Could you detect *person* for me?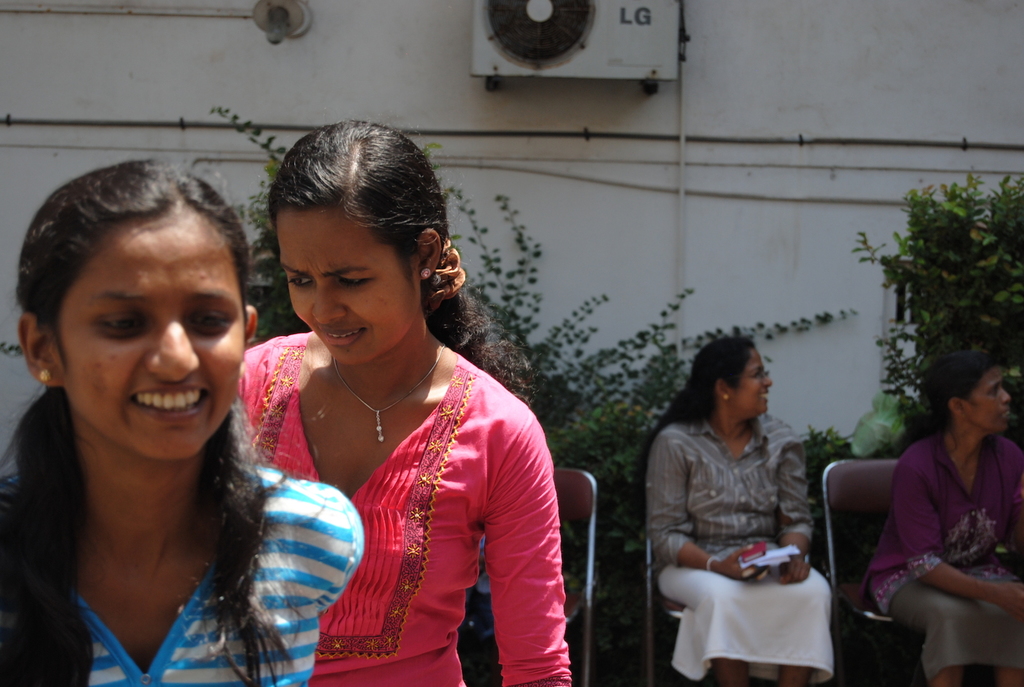
Detection result: detection(236, 117, 575, 686).
